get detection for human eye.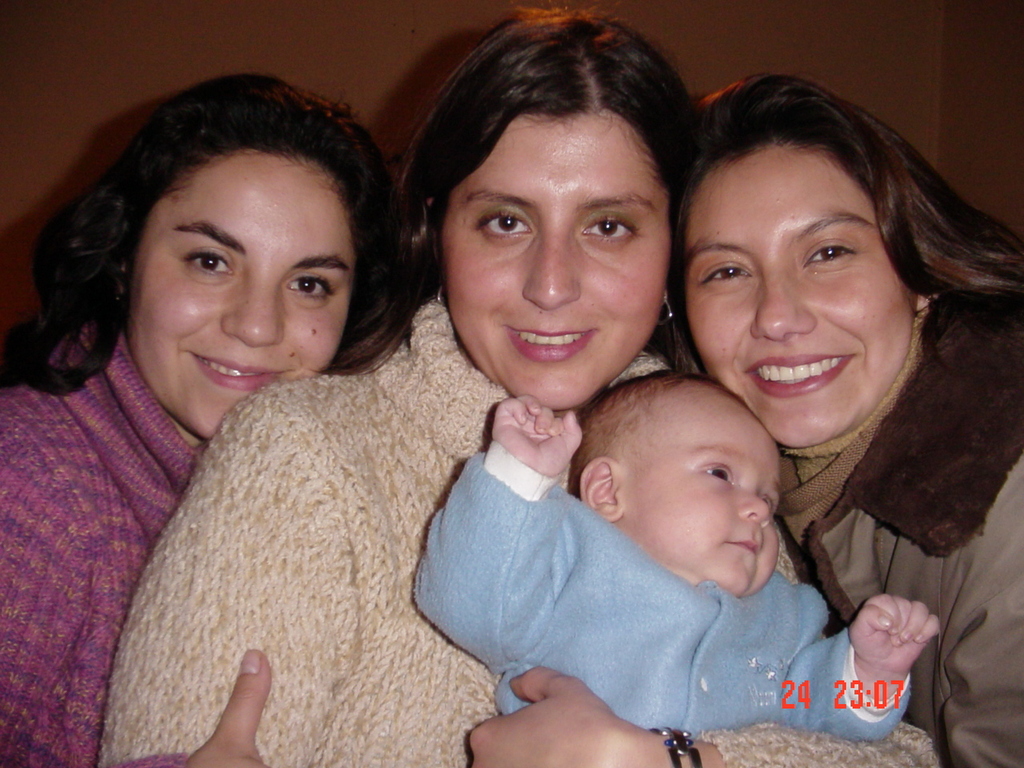
Detection: (474,206,533,243).
